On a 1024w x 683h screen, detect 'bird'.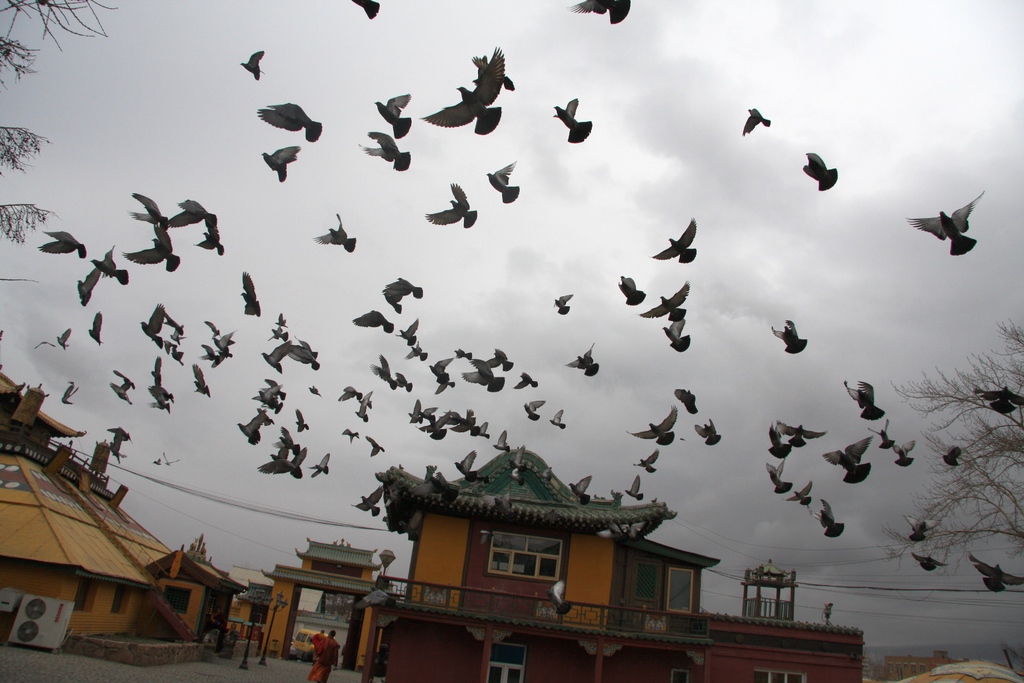
crop(31, 338, 59, 350).
